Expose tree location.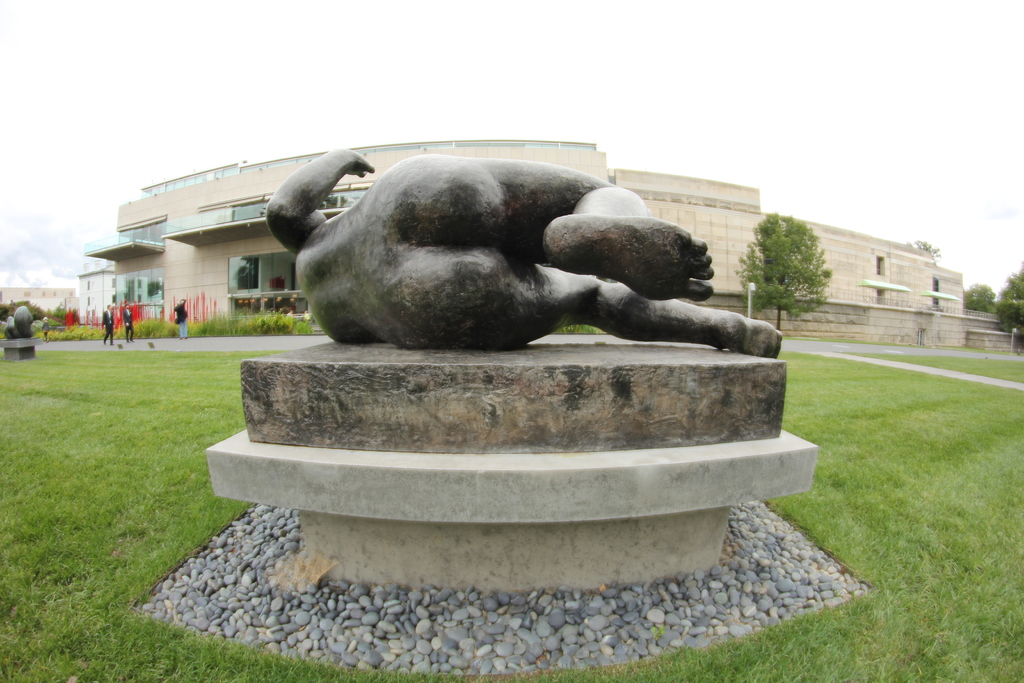
Exposed at 993, 265, 1023, 341.
